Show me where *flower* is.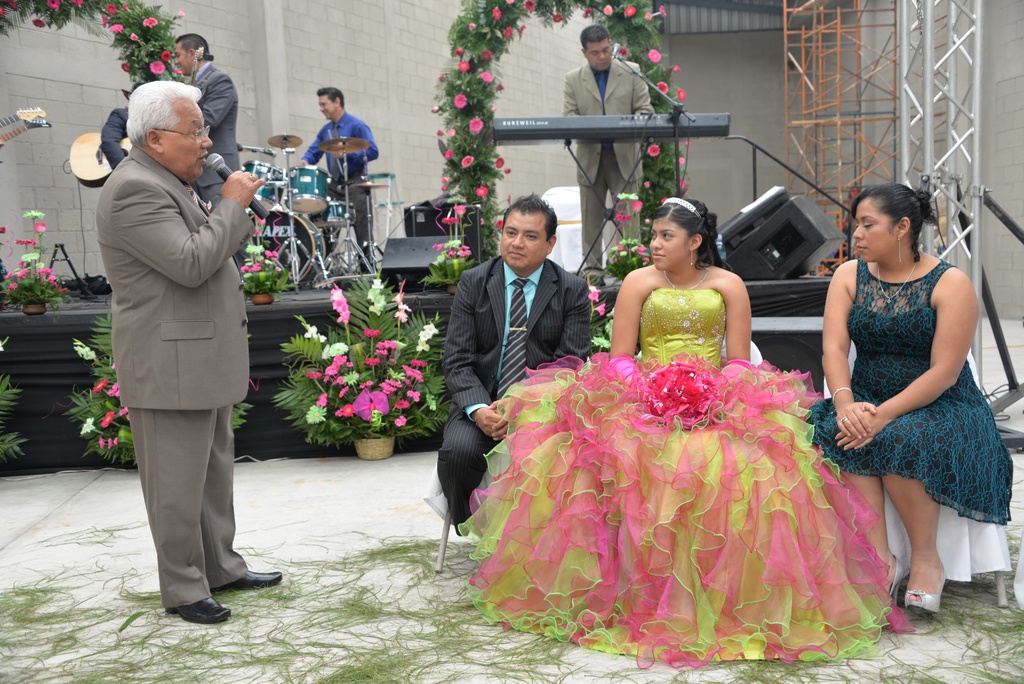
*flower* is at (90, 379, 116, 393).
